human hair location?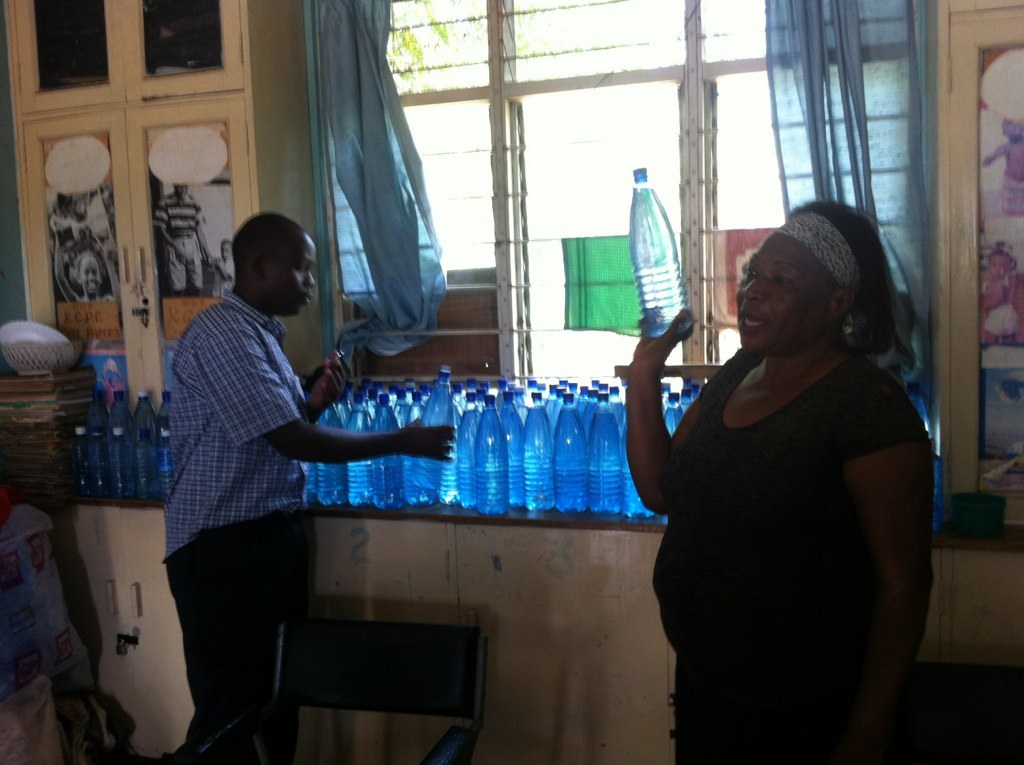
rect(234, 210, 300, 276)
